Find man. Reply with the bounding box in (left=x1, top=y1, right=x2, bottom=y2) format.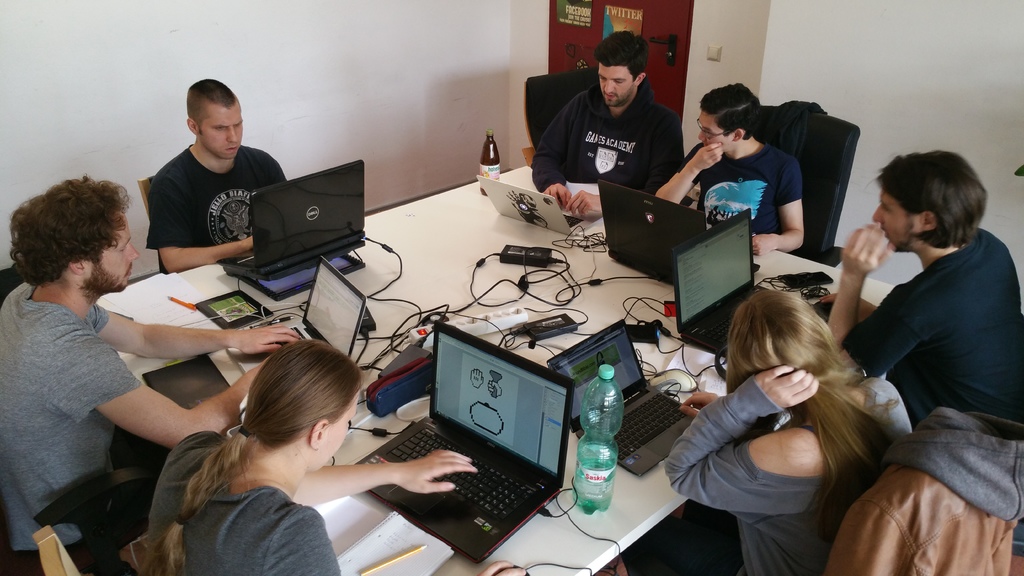
(left=532, top=30, right=689, bottom=216).
